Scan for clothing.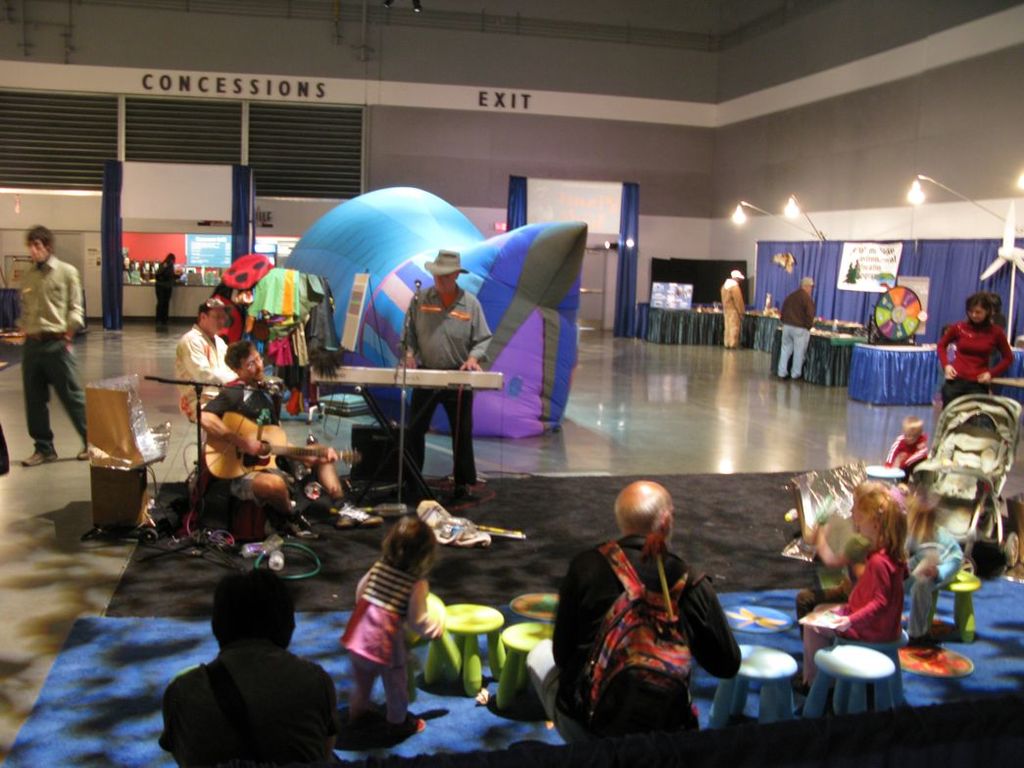
Scan result: x1=777, y1=283, x2=808, y2=388.
